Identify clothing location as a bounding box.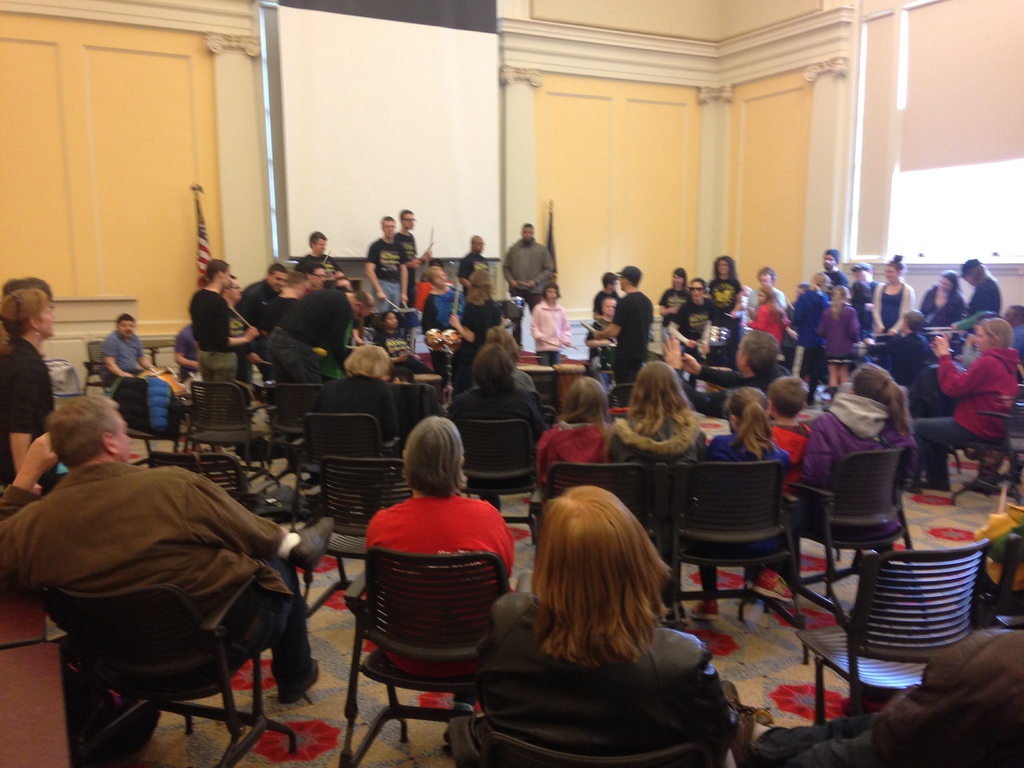
175,327,196,367.
